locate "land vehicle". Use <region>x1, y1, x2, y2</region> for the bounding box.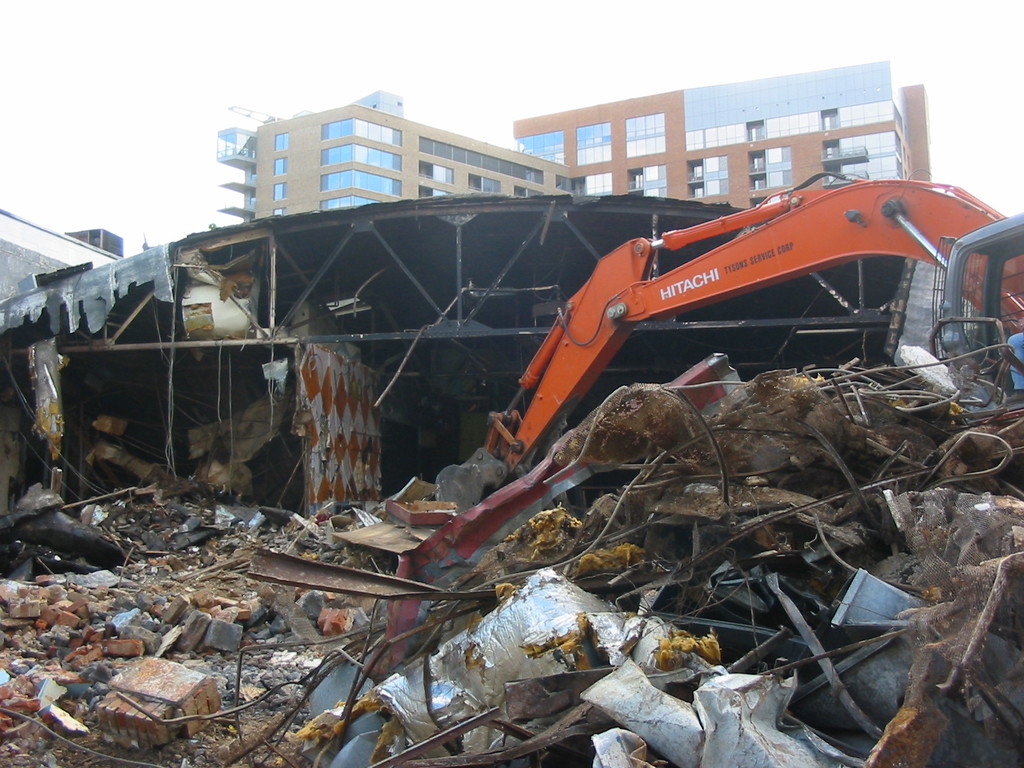
<region>405, 142, 1023, 501</region>.
